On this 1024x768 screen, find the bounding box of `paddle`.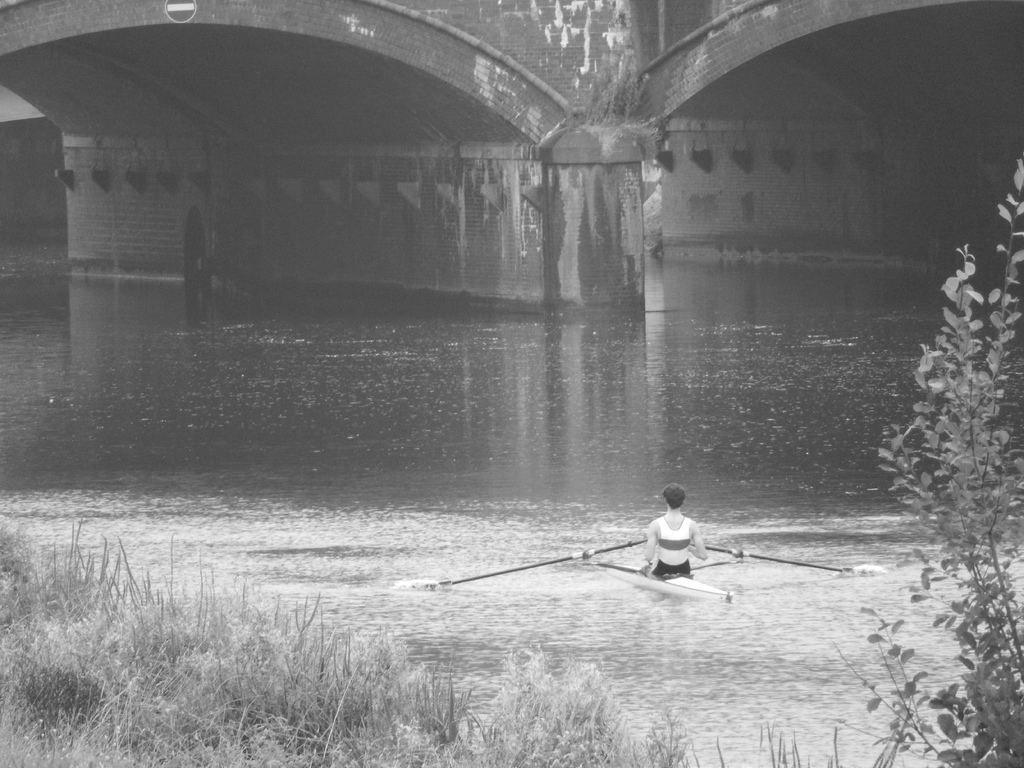
Bounding box: x1=429 y1=536 x2=643 y2=591.
